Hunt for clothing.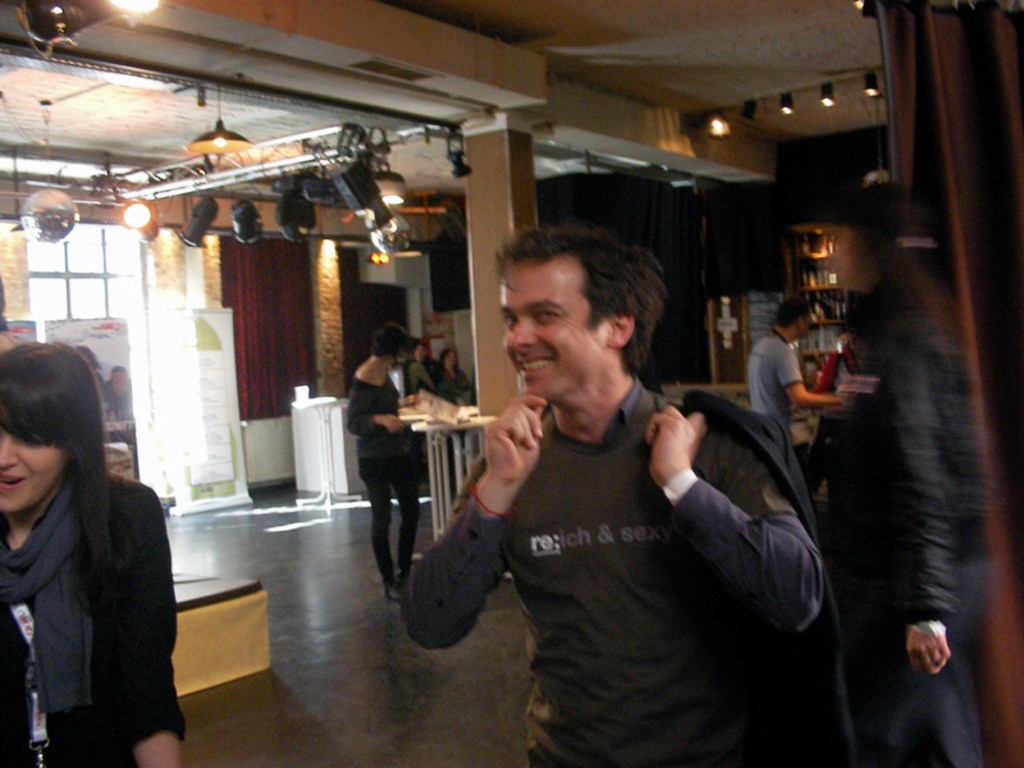
Hunted down at BBox(742, 326, 810, 481).
